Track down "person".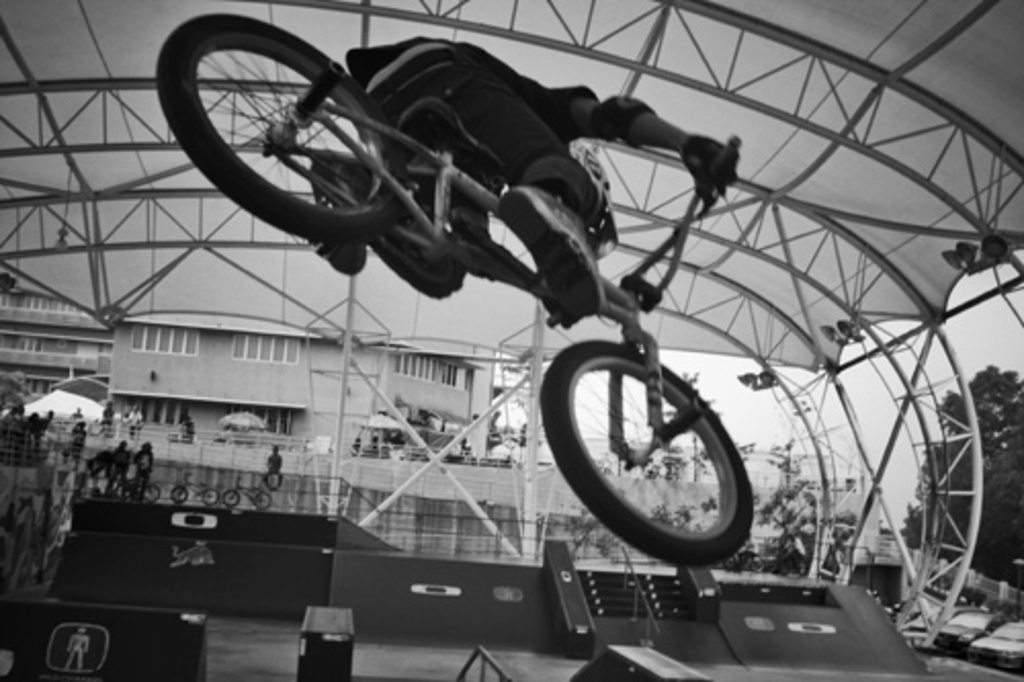
Tracked to left=305, top=29, right=735, bottom=322.
